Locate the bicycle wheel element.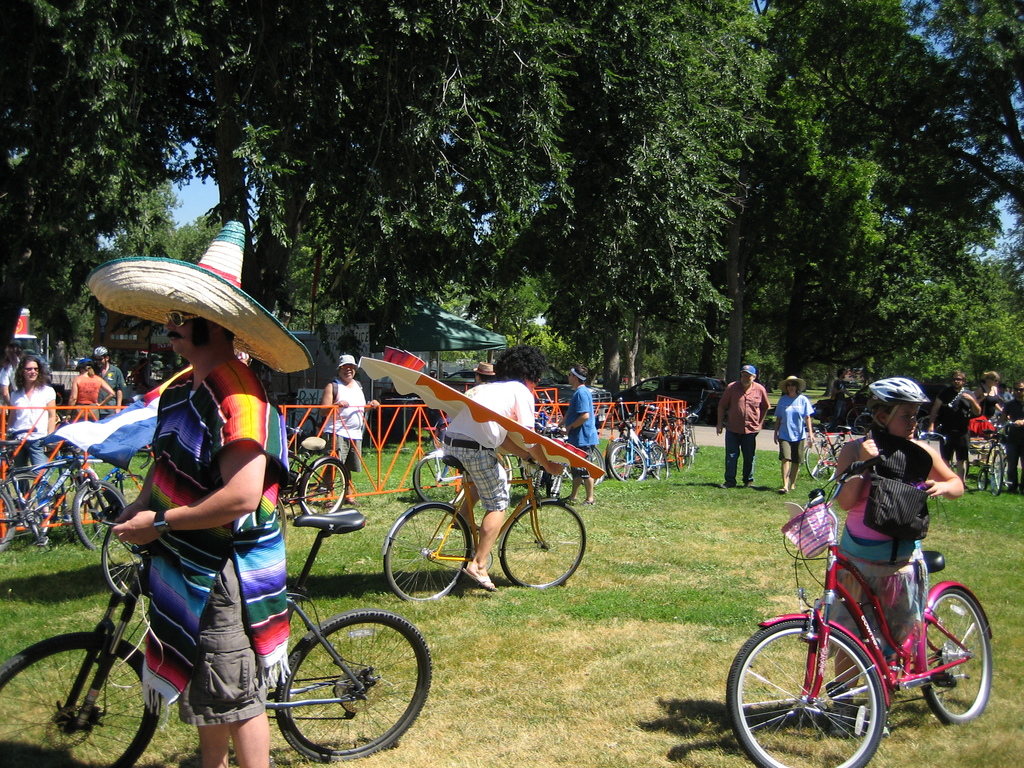
Element bbox: detection(608, 439, 646, 482).
